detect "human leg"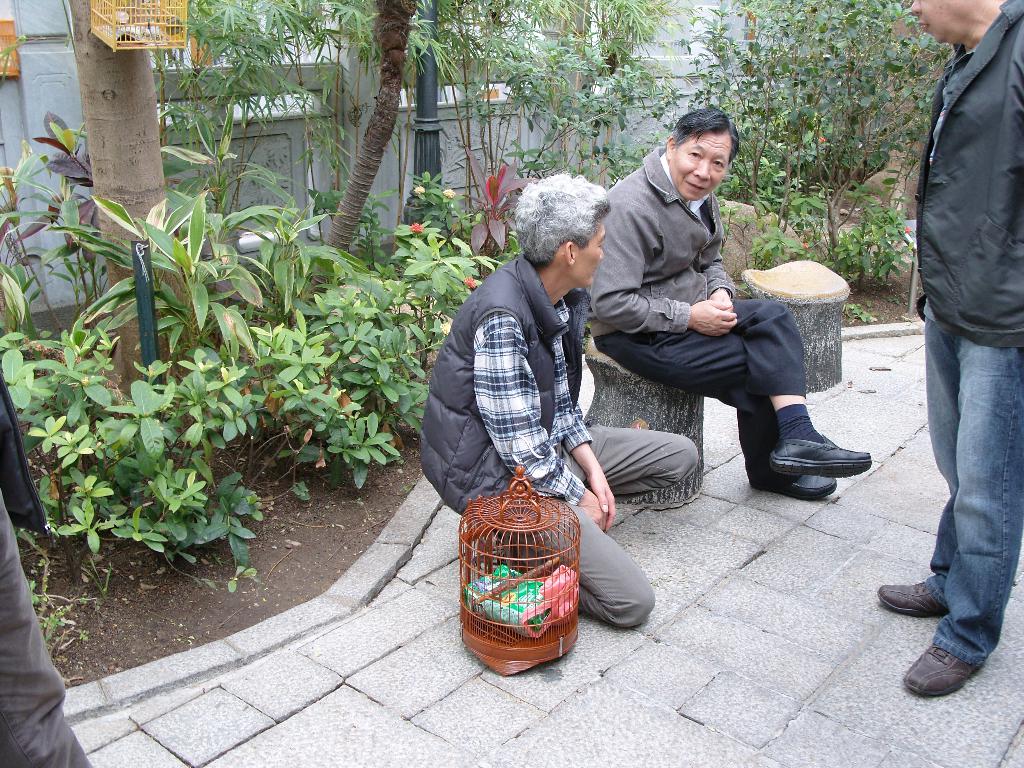
[x1=874, y1=325, x2=965, y2=616]
